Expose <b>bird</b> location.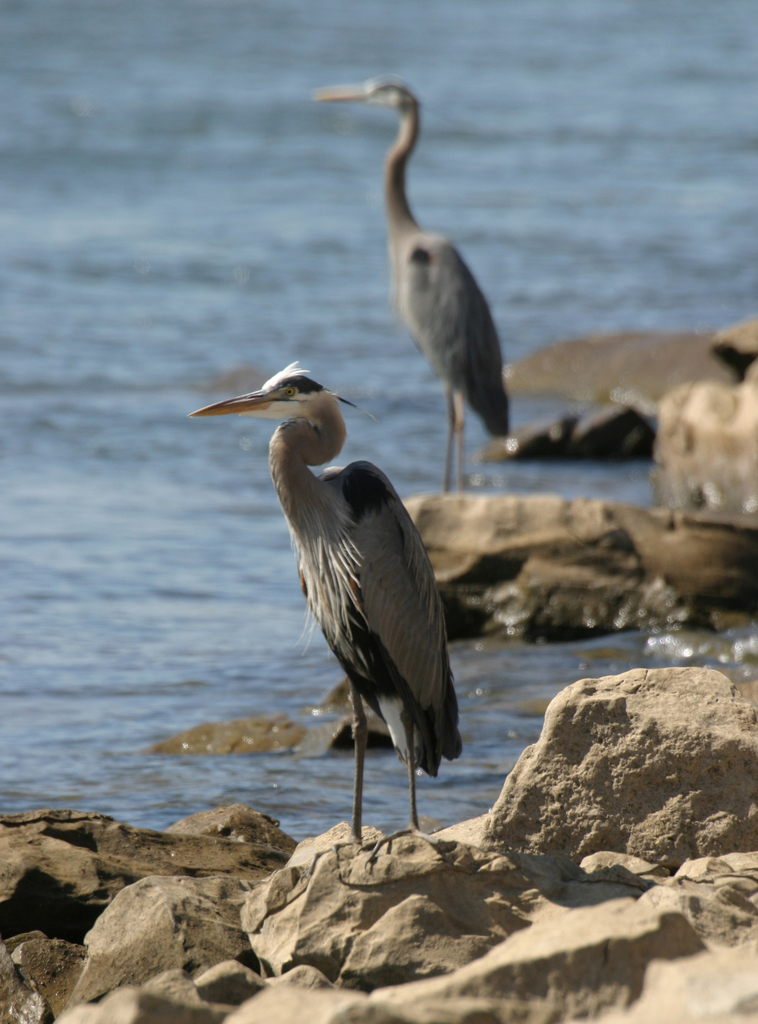
Exposed at (left=197, top=369, right=453, bottom=849).
